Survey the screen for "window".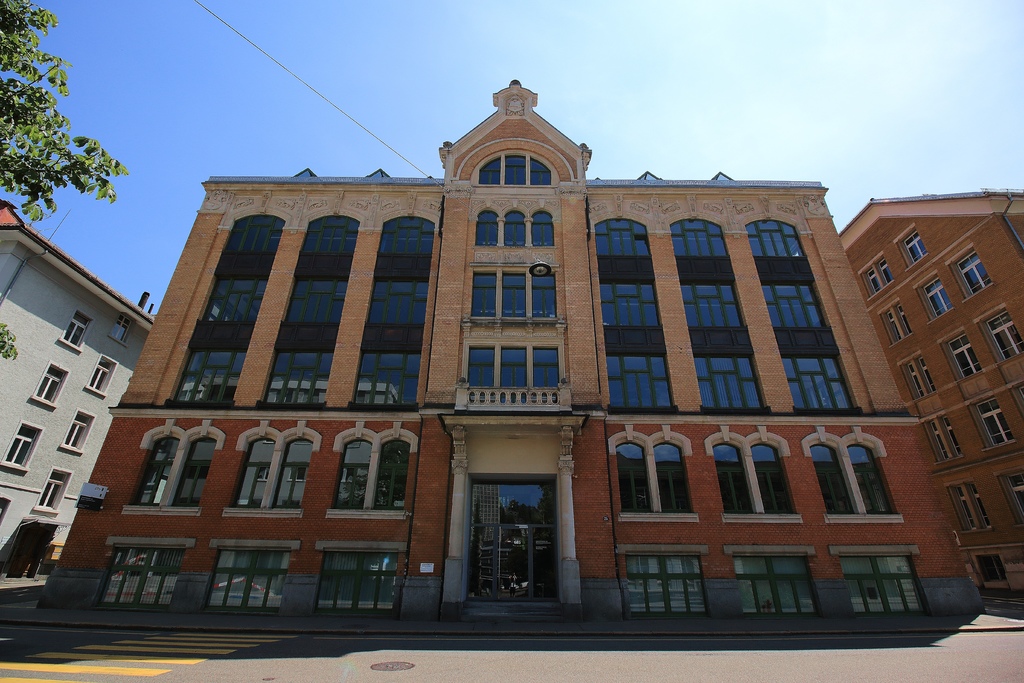
Survey found: (x1=921, y1=273, x2=955, y2=320).
